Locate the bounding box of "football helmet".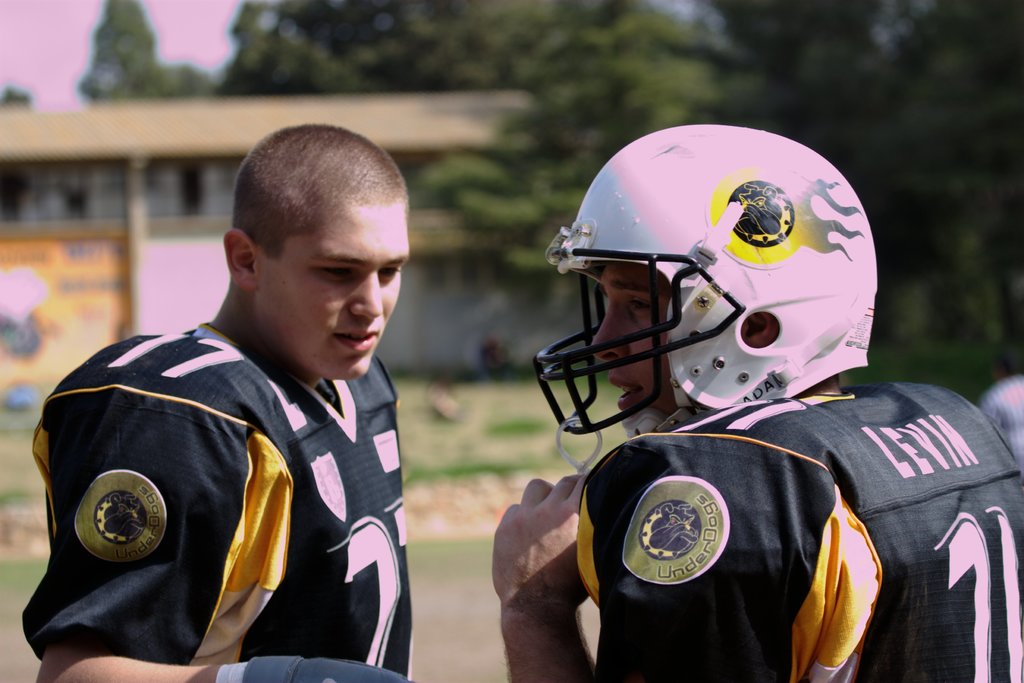
Bounding box: pyautogui.locateOnScreen(534, 124, 881, 436).
